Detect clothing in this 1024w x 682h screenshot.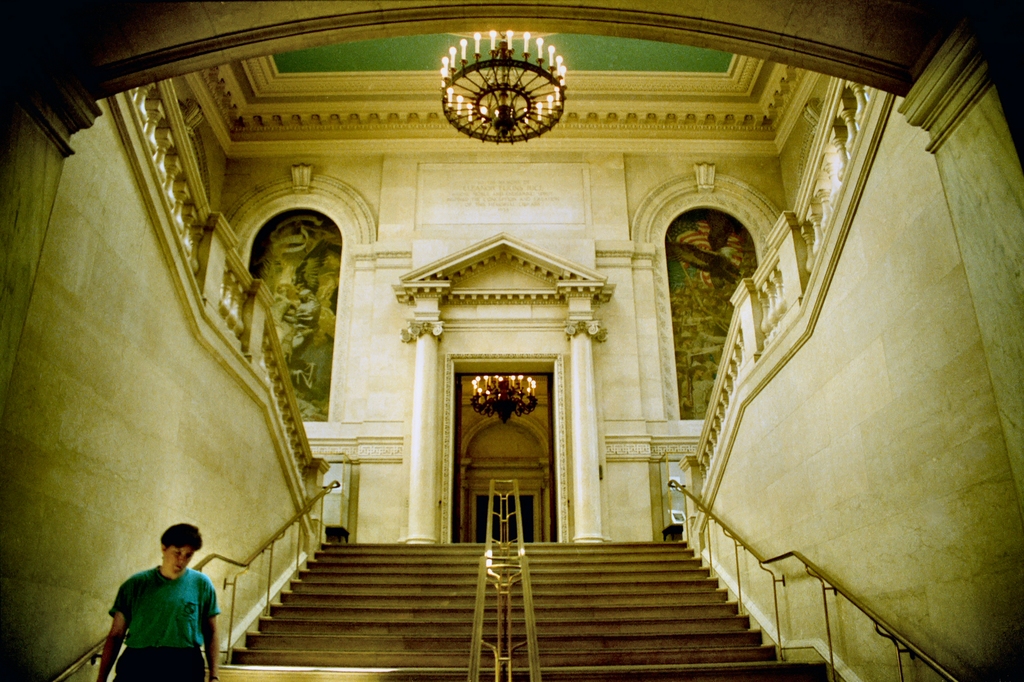
Detection: bbox=[104, 569, 217, 662].
